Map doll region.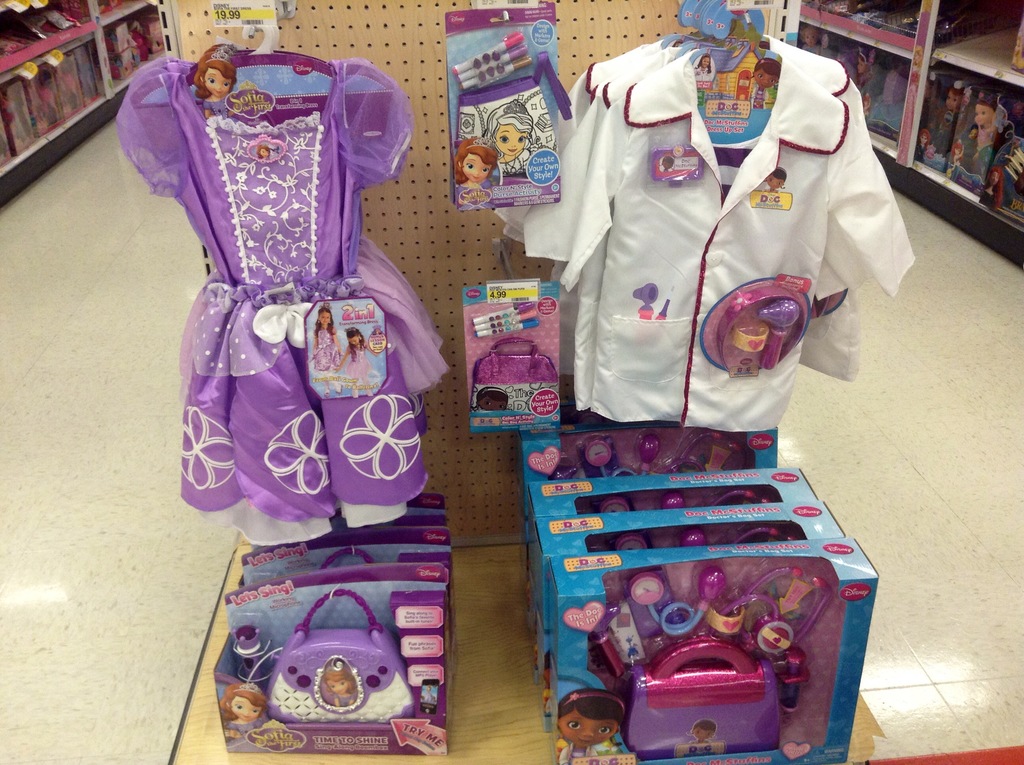
Mapped to [left=221, top=684, right=260, bottom=729].
